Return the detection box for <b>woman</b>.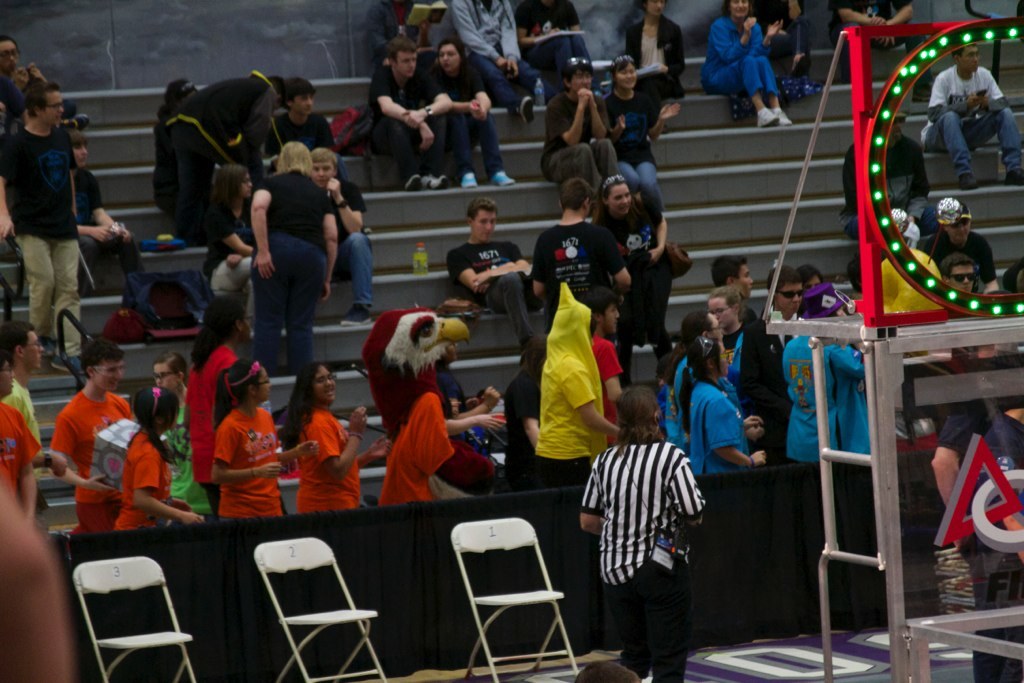
<box>202,359,299,516</box>.
